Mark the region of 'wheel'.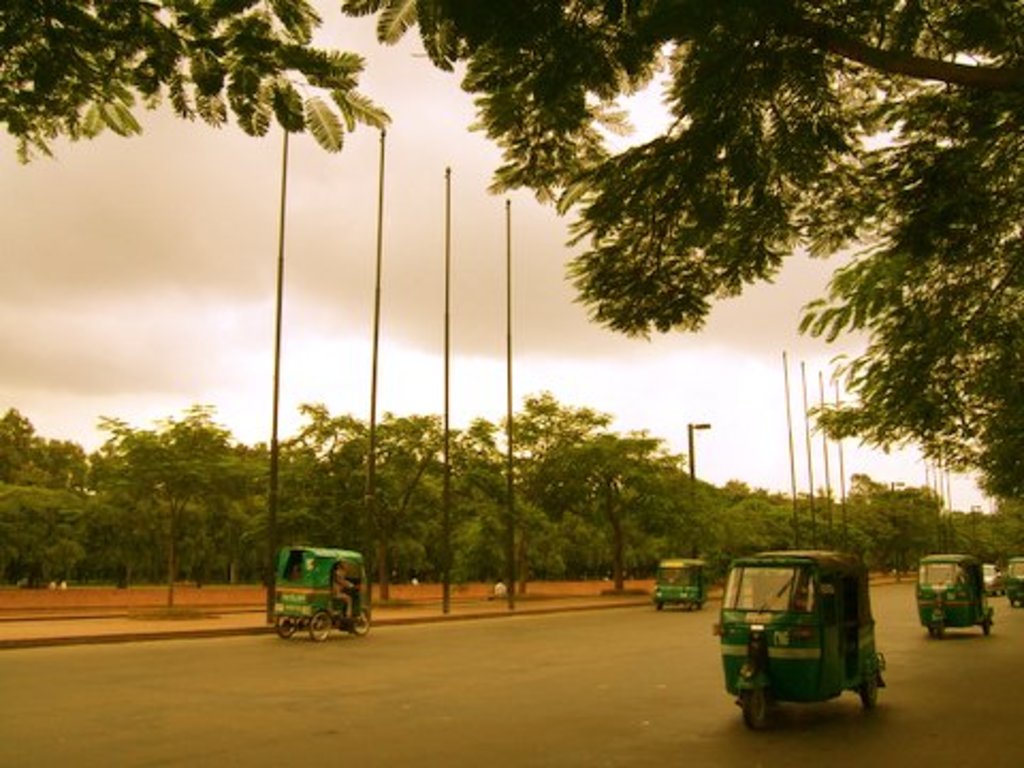
Region: 740, 685, 768, 732.
